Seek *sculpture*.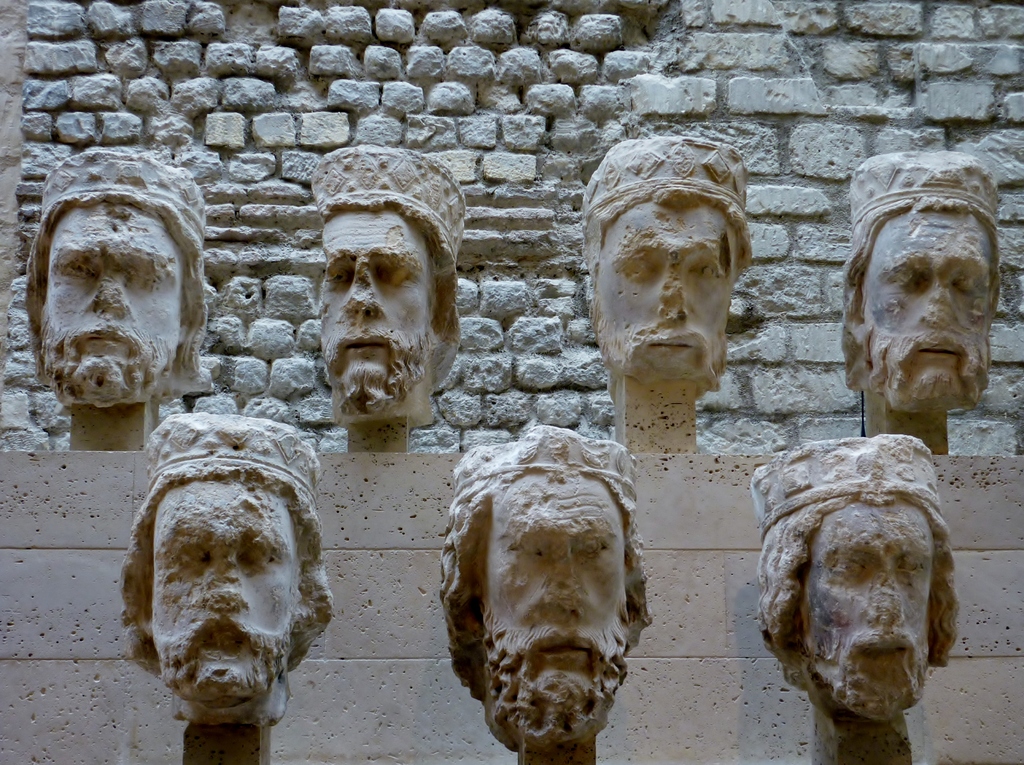
438, 422, 650, 764.
